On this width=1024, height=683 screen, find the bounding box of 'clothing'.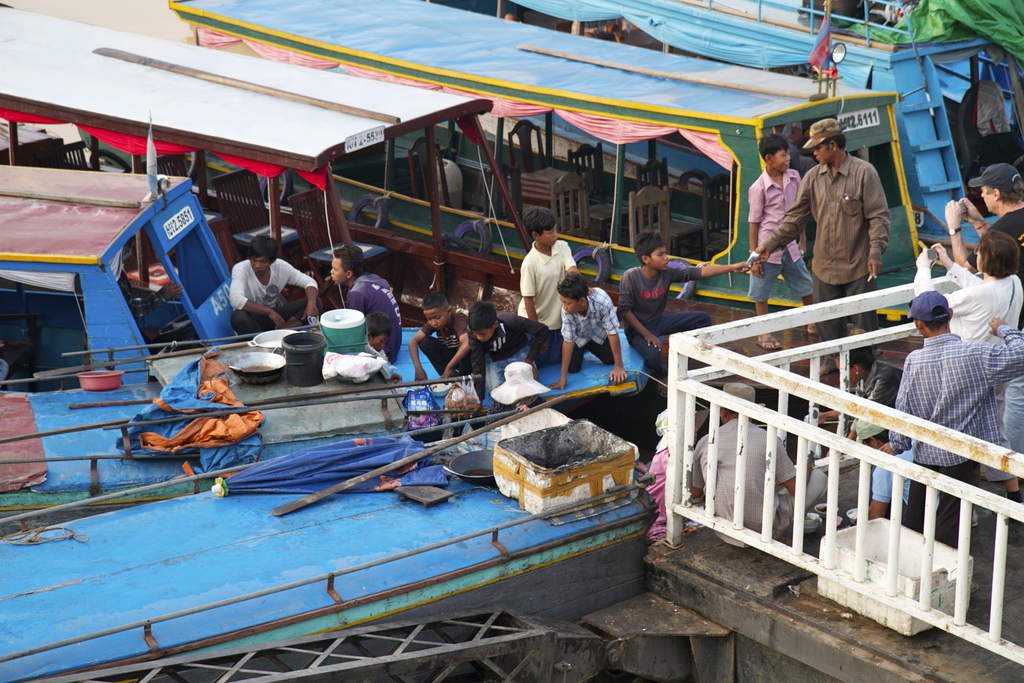
Bounding box: box=[401, 308, 474, 383].
